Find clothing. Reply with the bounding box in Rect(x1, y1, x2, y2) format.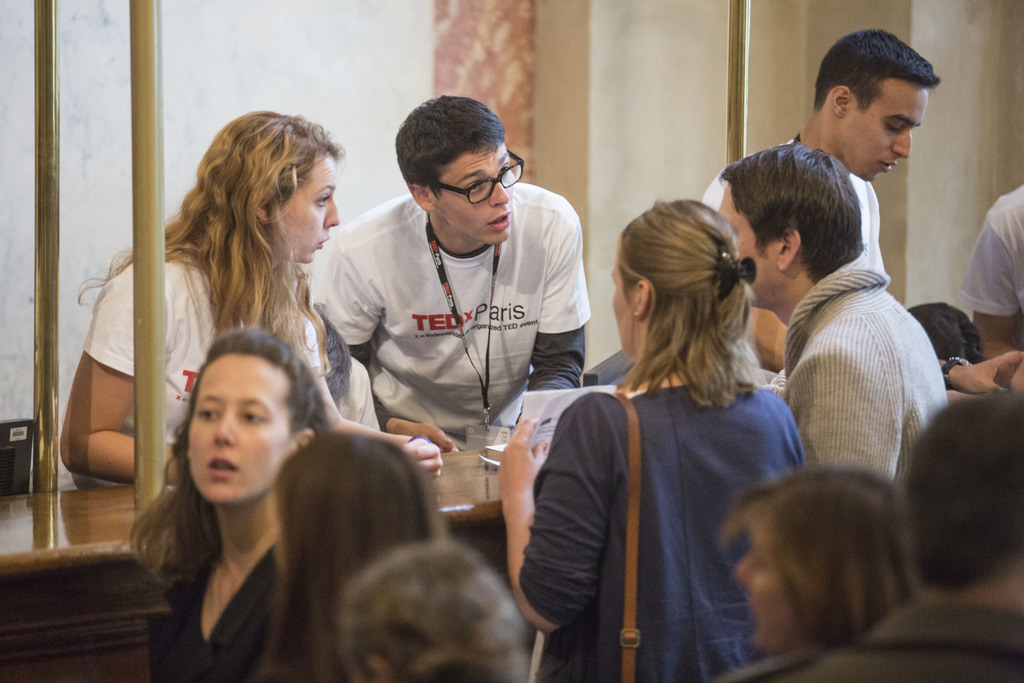
Rect(959, 177, 1023, 356).
